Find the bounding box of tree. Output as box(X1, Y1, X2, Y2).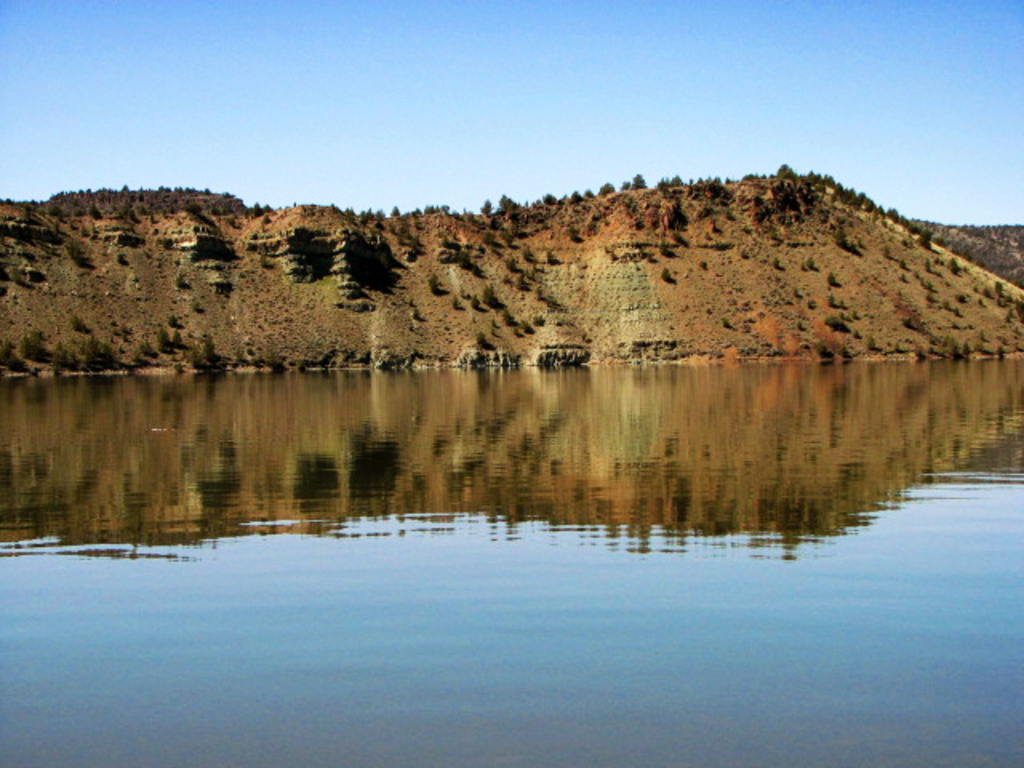
box(248, 198, 256, 222).
